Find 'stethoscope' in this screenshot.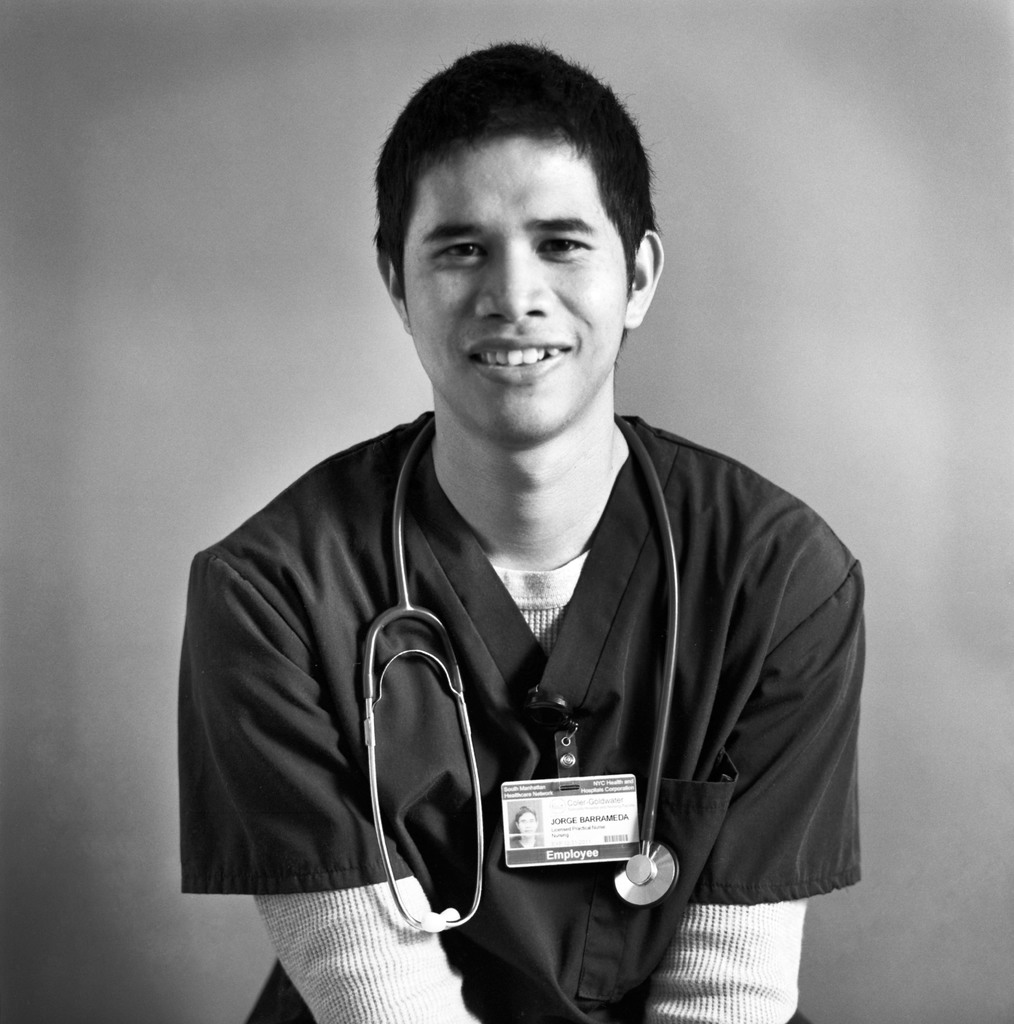
The bounding box for 'stethoscope' is crop(352, 396, 695, 936).
